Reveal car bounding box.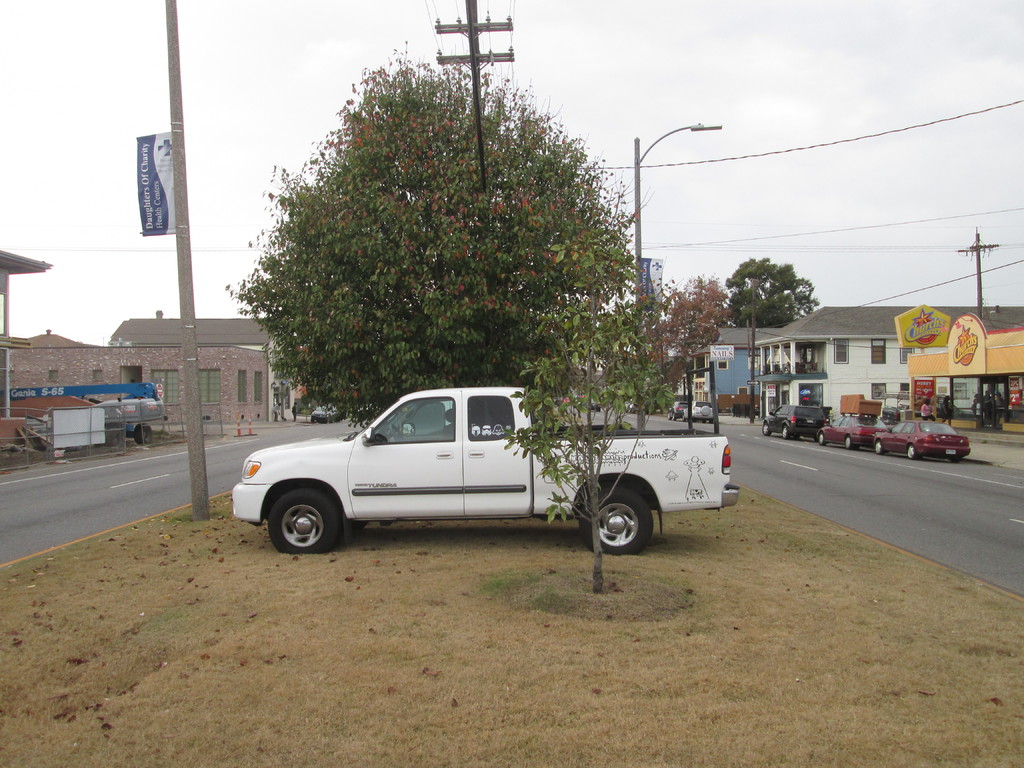
Revealed: locate(234, 387, 737, 553).
